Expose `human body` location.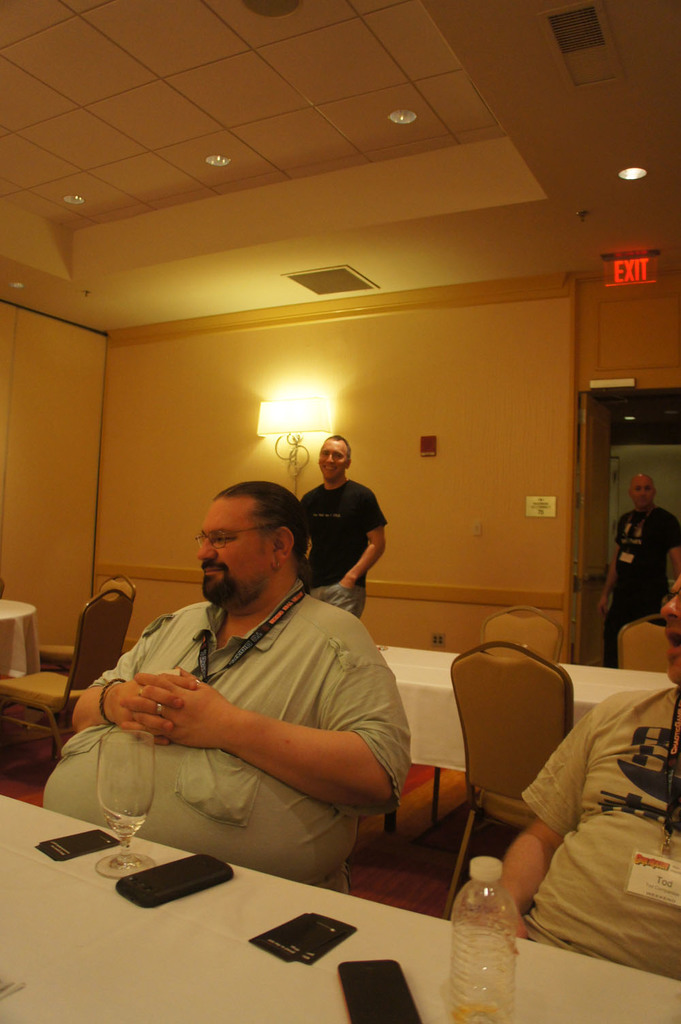
Exposed at detection(298, 433, 392, 621).
